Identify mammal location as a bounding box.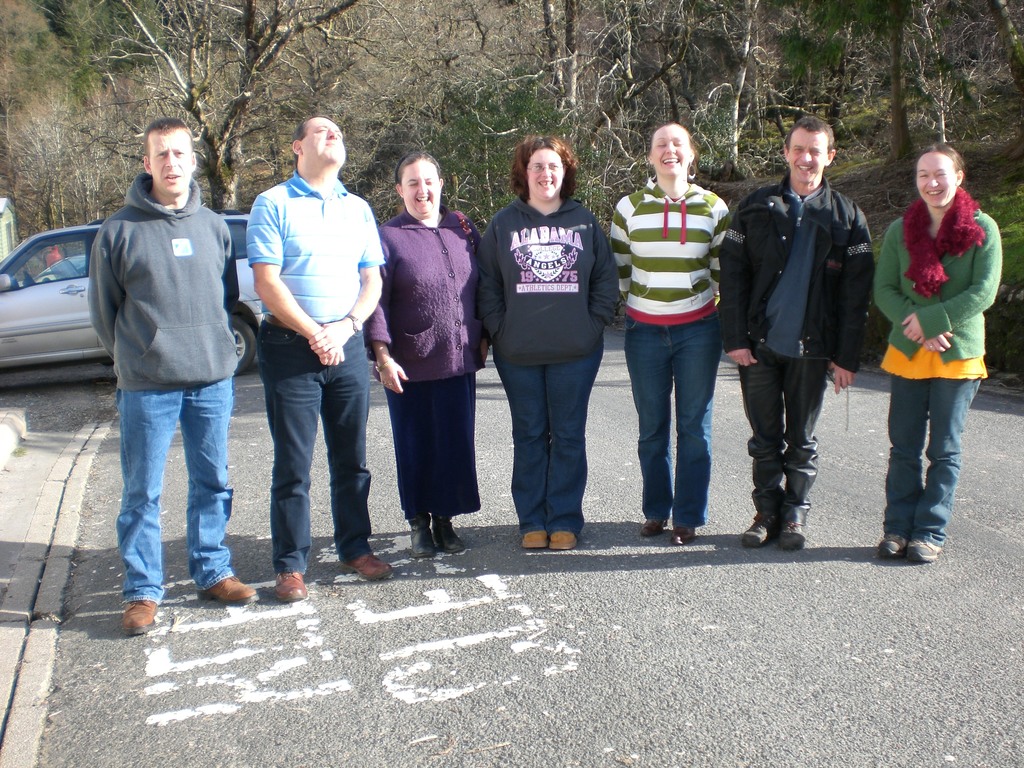
(x1=367, y1=150, x2=477, y2=558).
